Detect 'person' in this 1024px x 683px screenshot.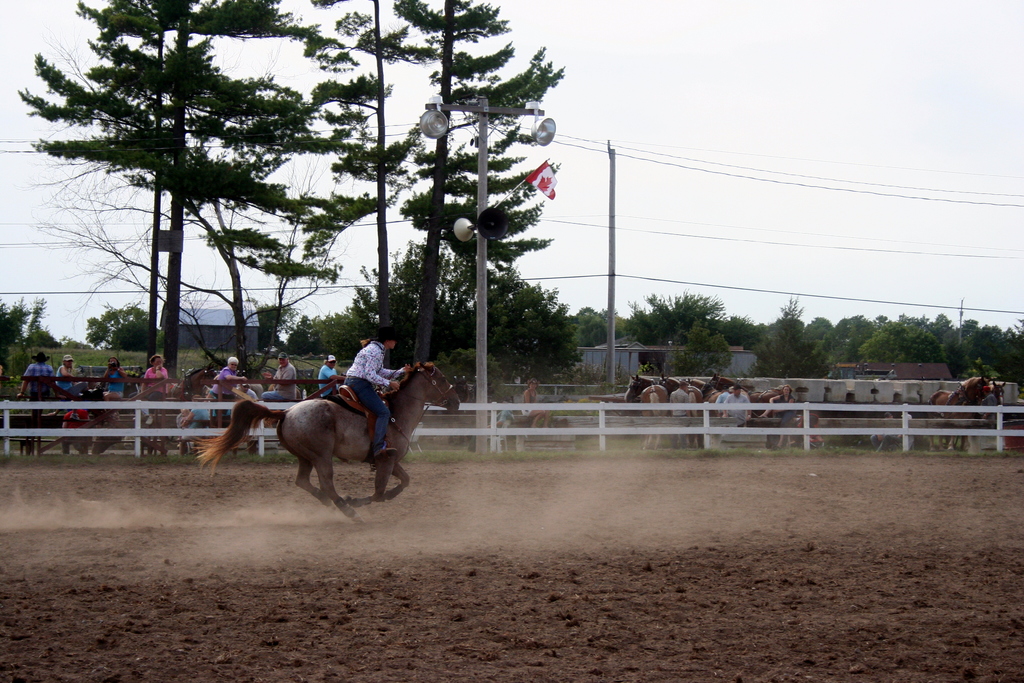
Detection: (left=780, top=386, right=796, bottom=447).
